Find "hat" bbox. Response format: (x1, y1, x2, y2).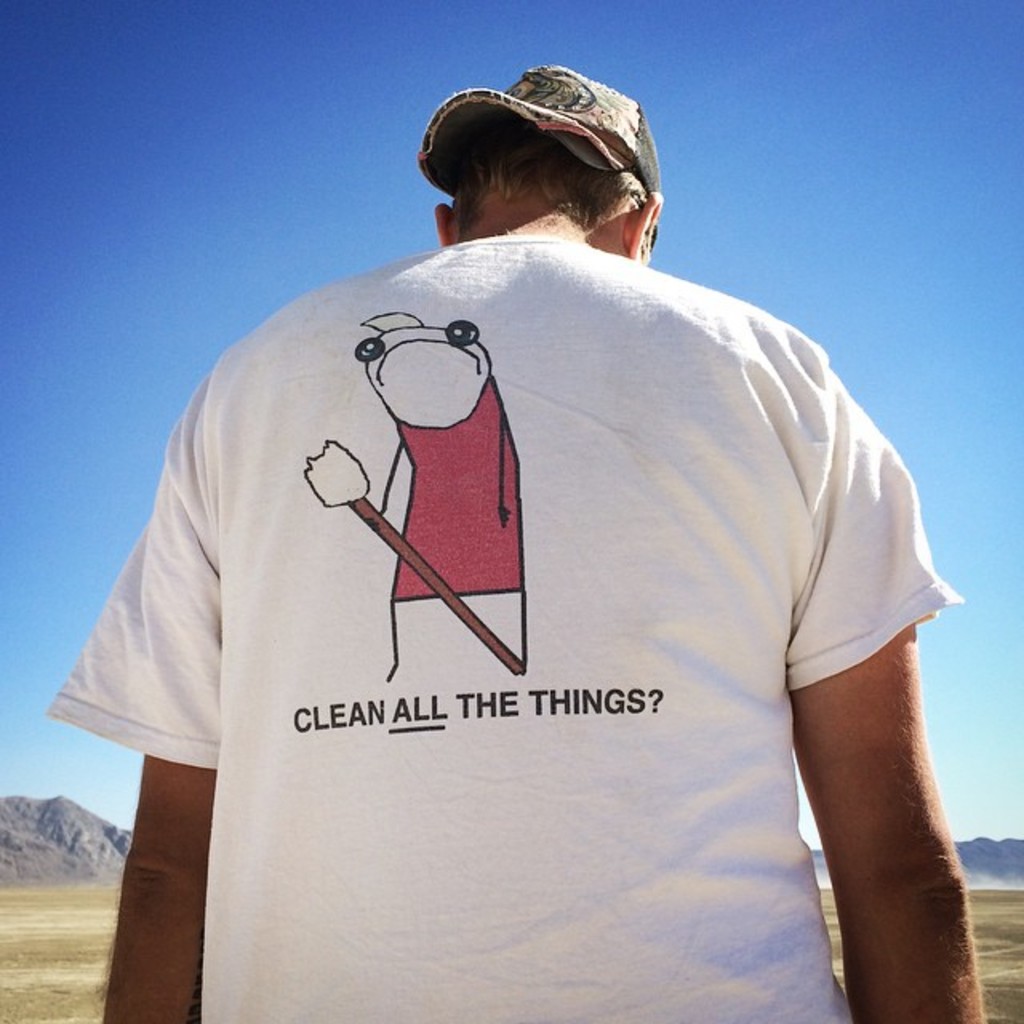
(416, 62, 659, 197).
